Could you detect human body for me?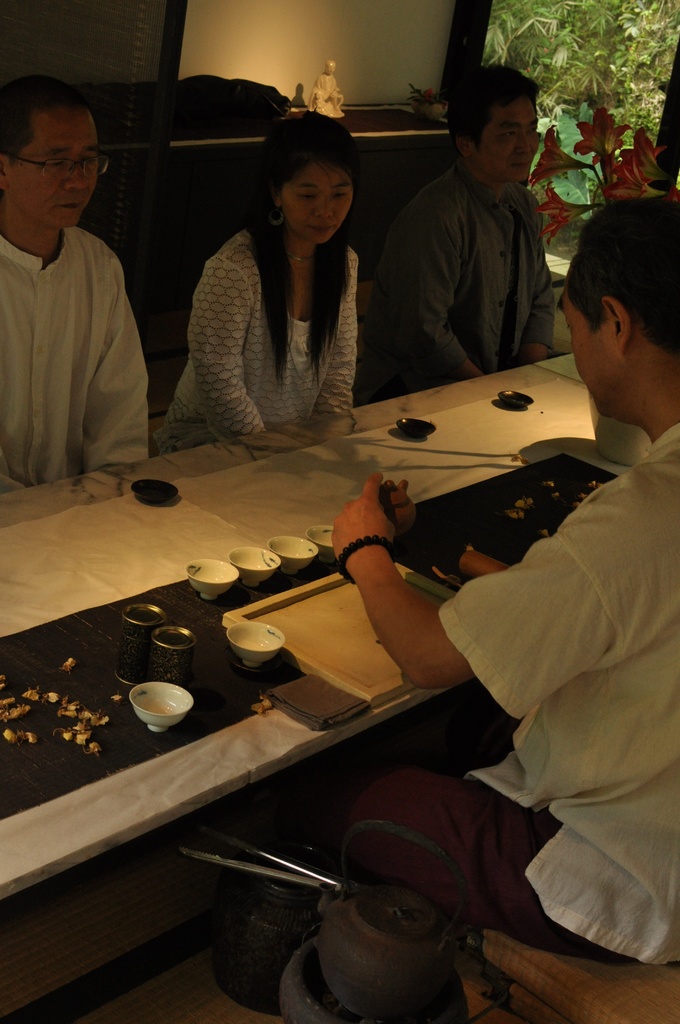
Detection result: pyautogui.locateOnScreen(367, 63, 560, 395).
